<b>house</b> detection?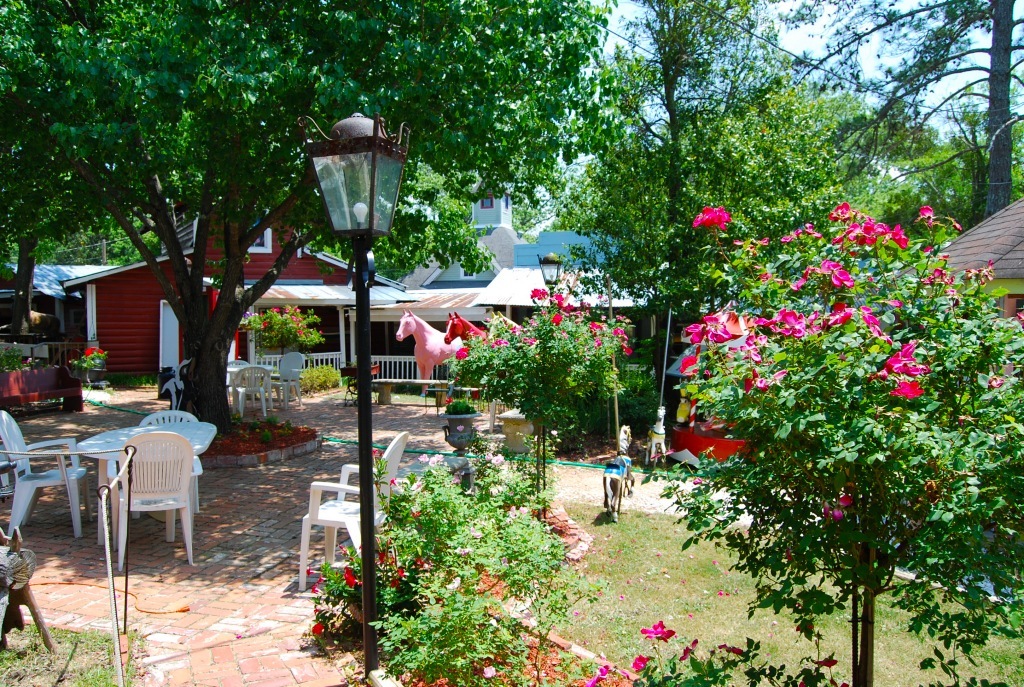
rect(64, 208, 407, 378)
